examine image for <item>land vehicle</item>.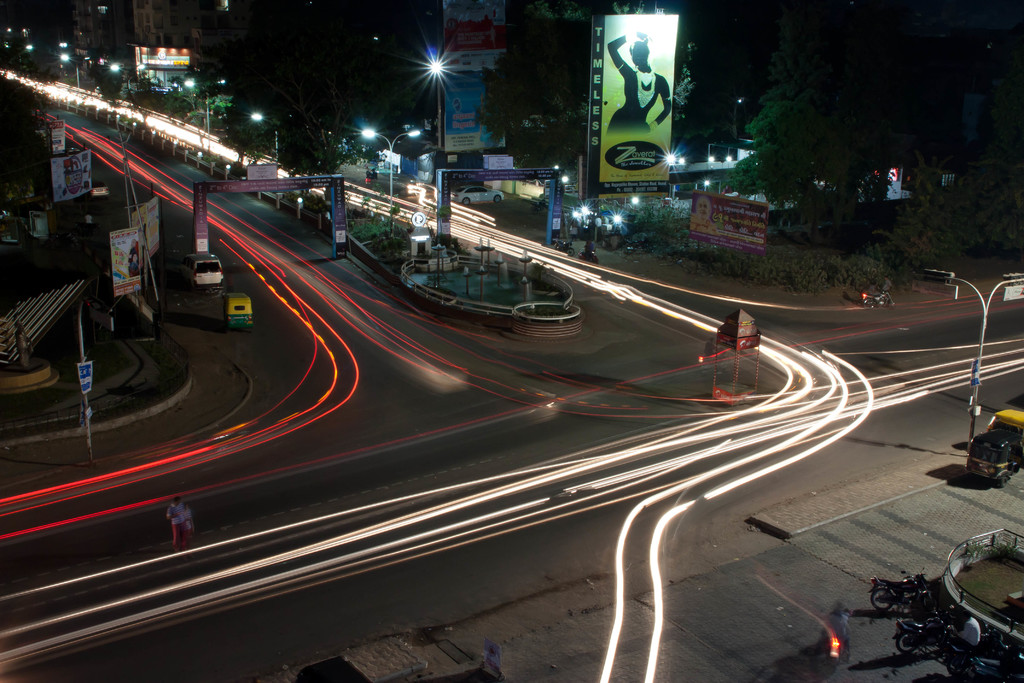
Examination result: [left=988, top=407, right=1023, bottom=439].
